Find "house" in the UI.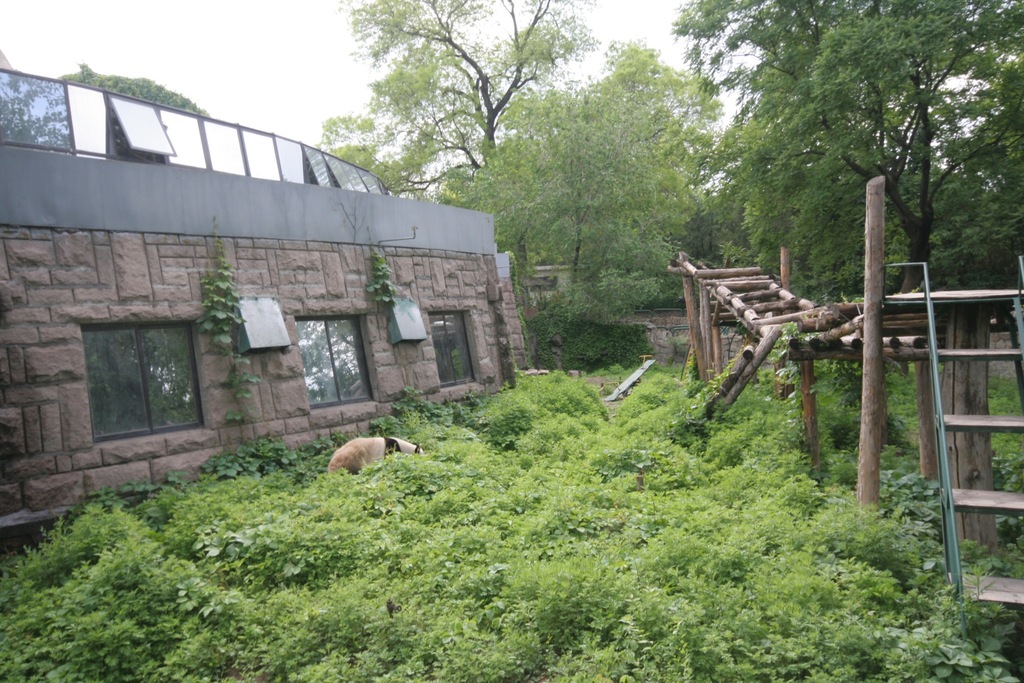
UI element at <bbox>0, 66, 544, 539</bbox>.
